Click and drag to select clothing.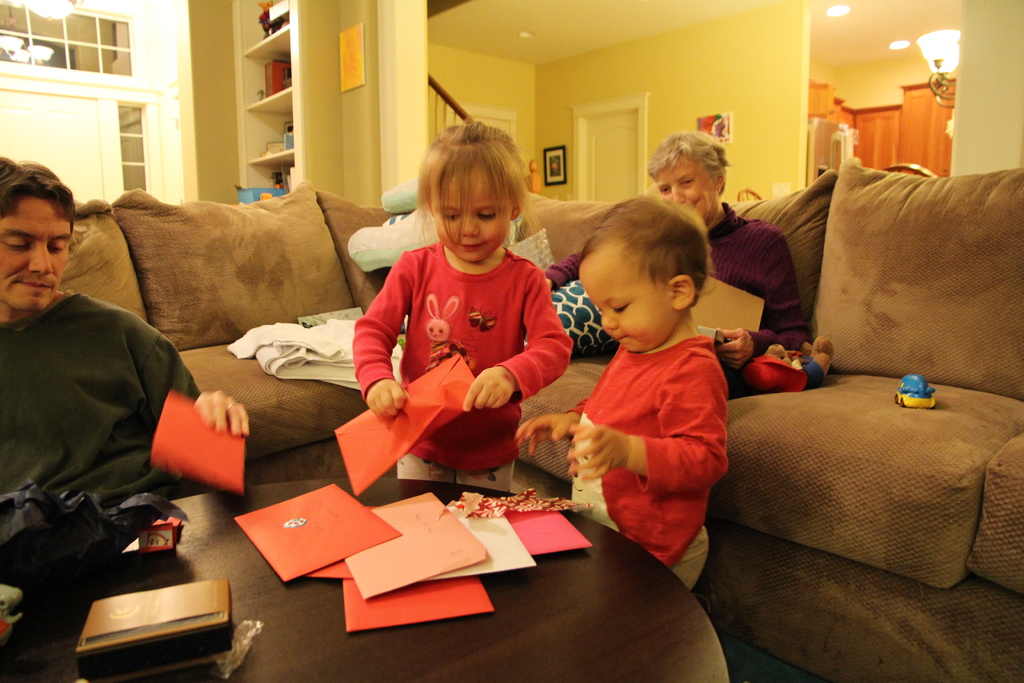
Selection: bbox=(0, 286, 205, 511).
